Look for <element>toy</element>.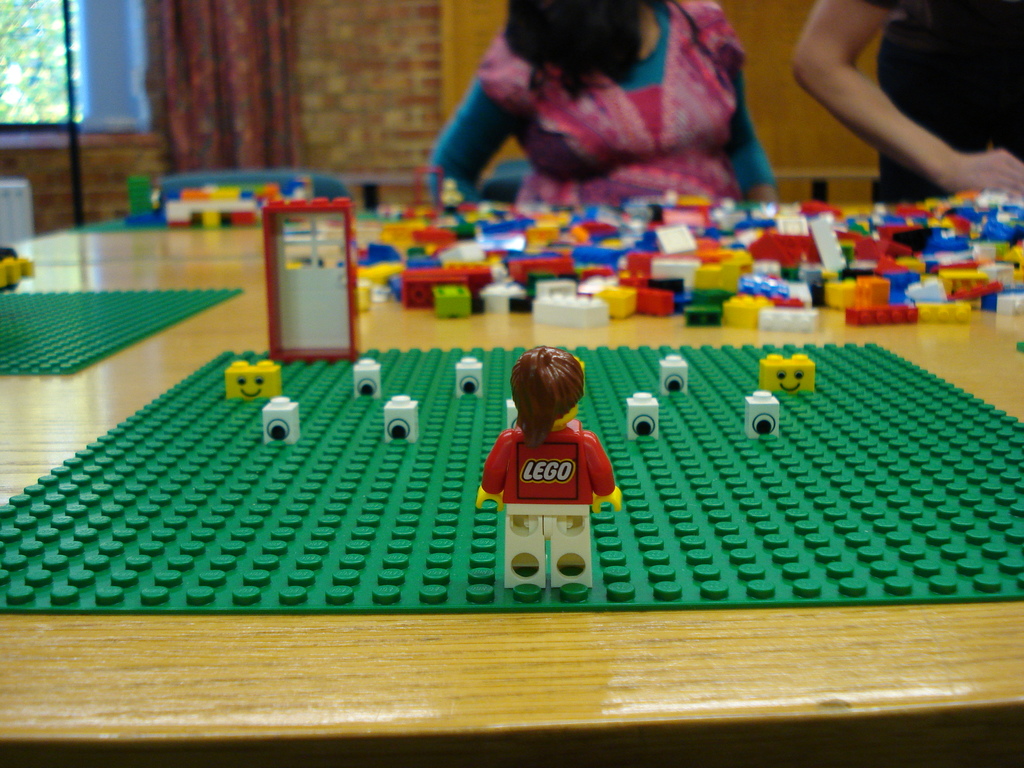
Found: box(263, 396, 303, 445).
